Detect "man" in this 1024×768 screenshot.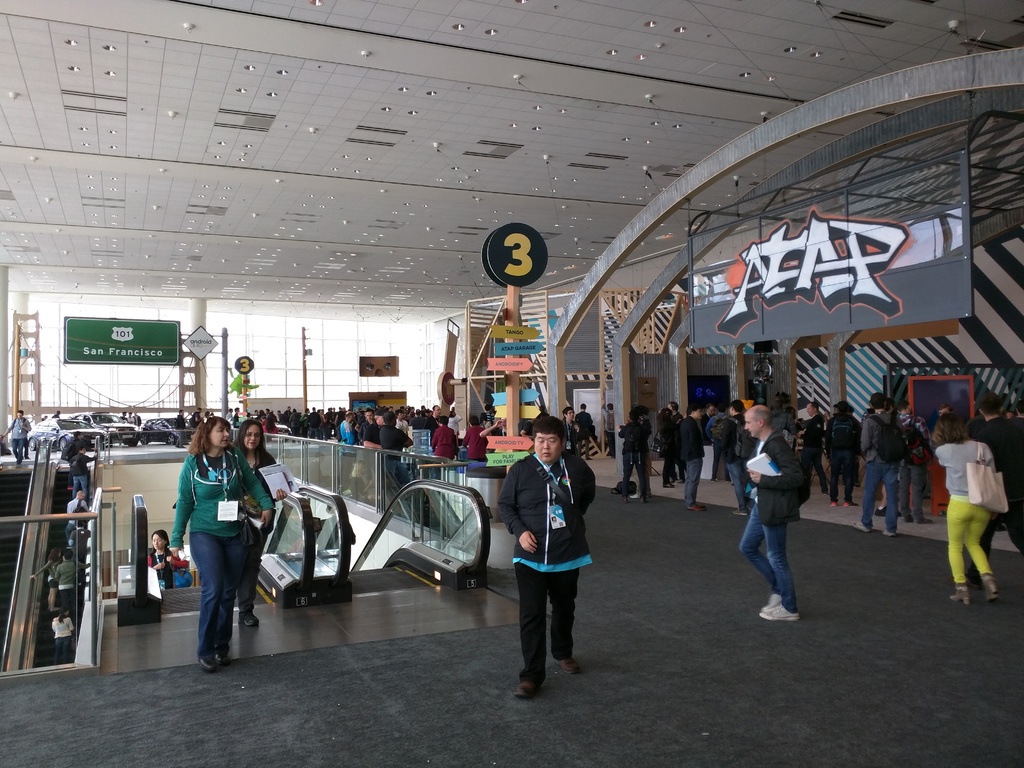
Detection: [x1=796, y1=400, x2=828, y2=497].
